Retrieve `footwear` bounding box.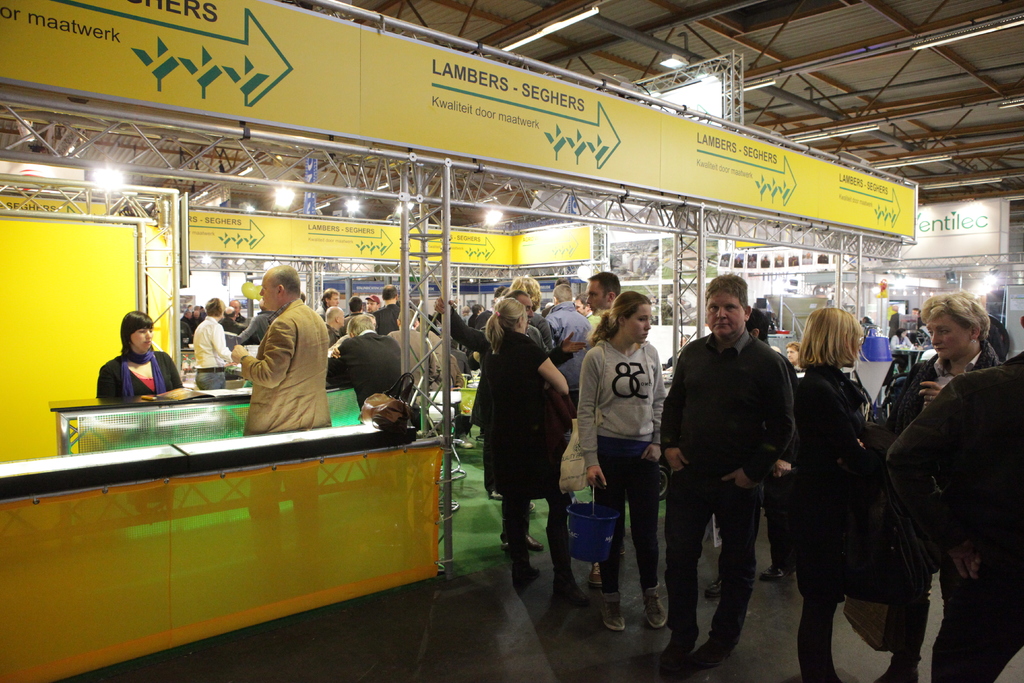
Bounding box: <region>662, 630, 691, 675</region>.
